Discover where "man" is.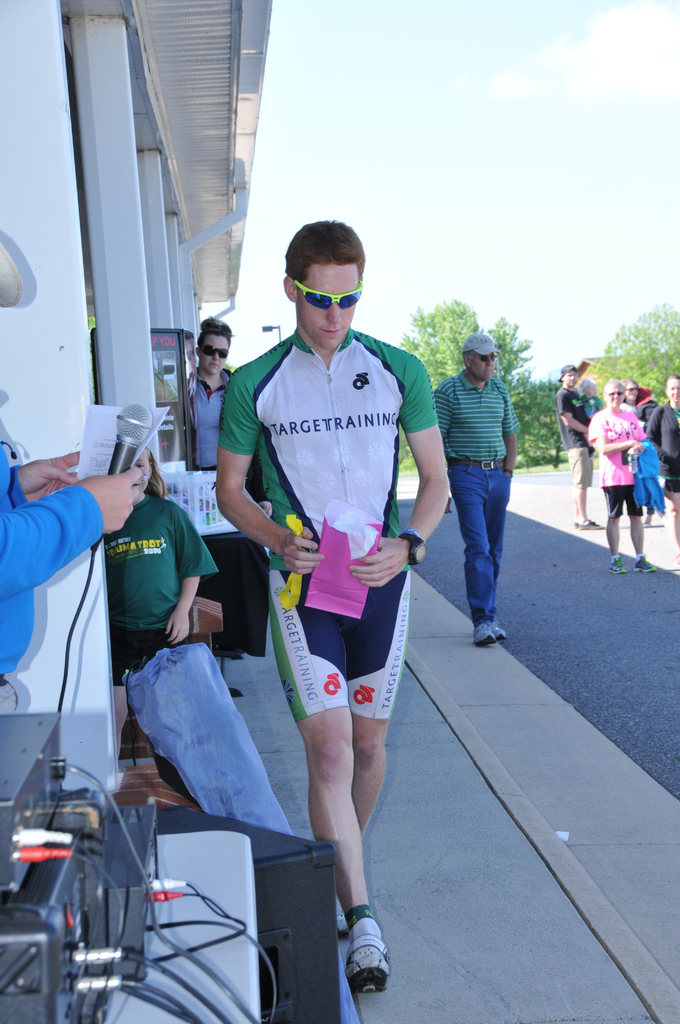
Discovered at {"x1": 214, "y1": 222, "x2": 444, "y2": 999}.
